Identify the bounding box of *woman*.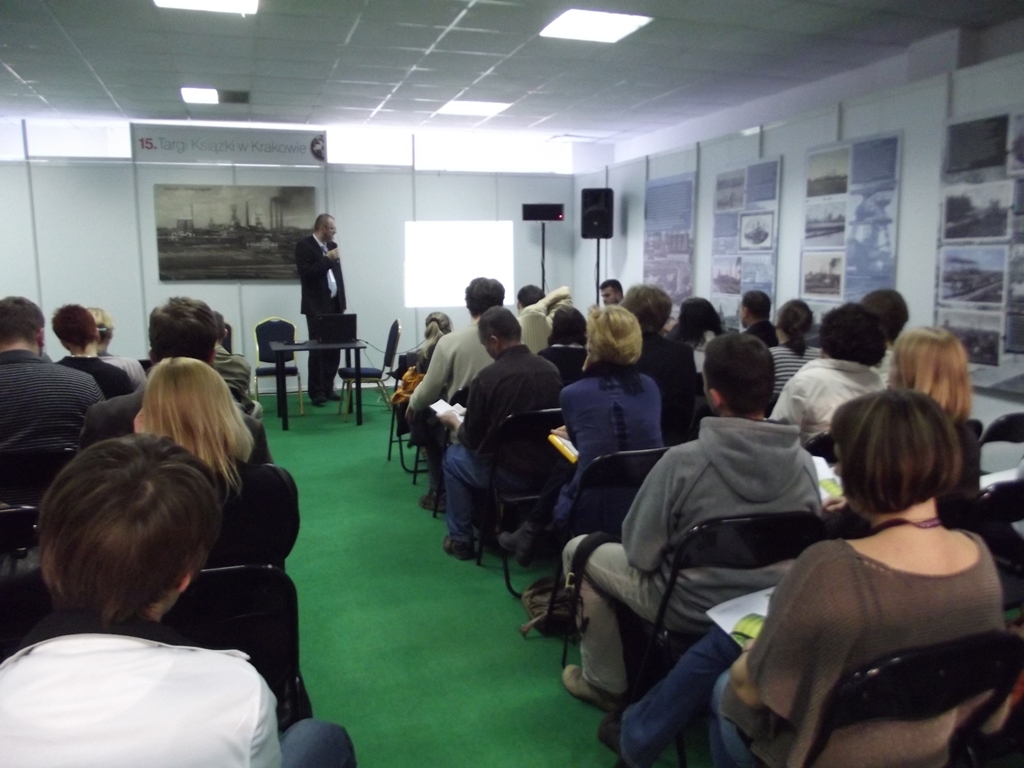
box=[132, 348, 303, 544].
